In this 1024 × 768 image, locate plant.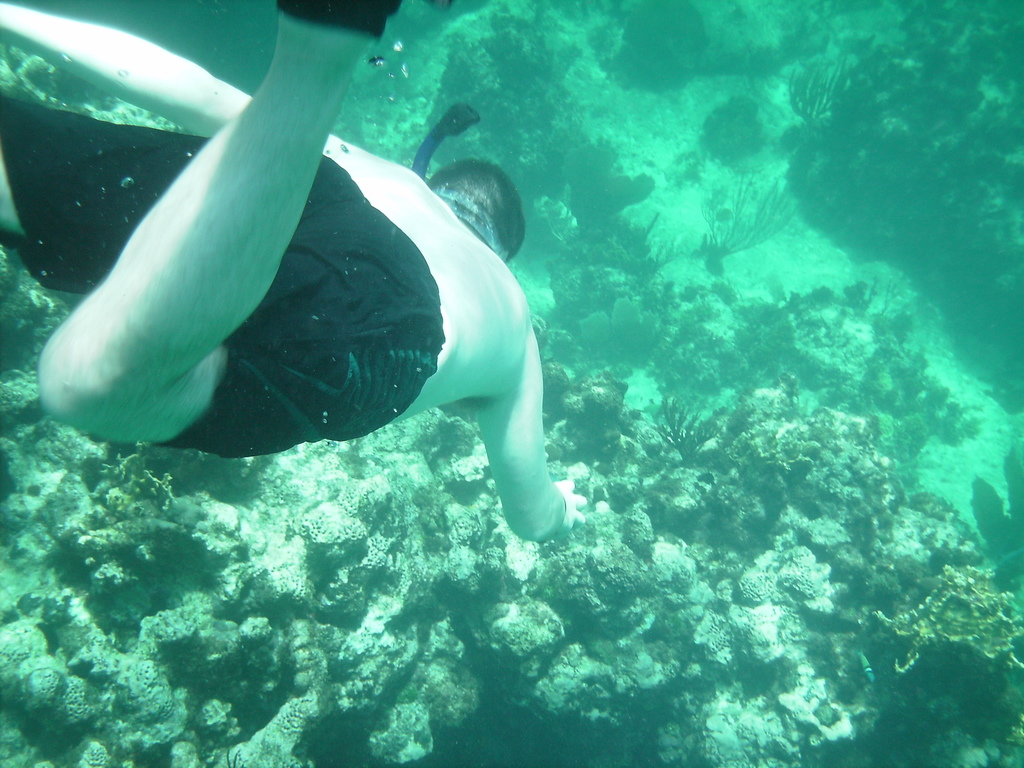
Bounding box: [left=88, top=436, right=174, bottom=526].
